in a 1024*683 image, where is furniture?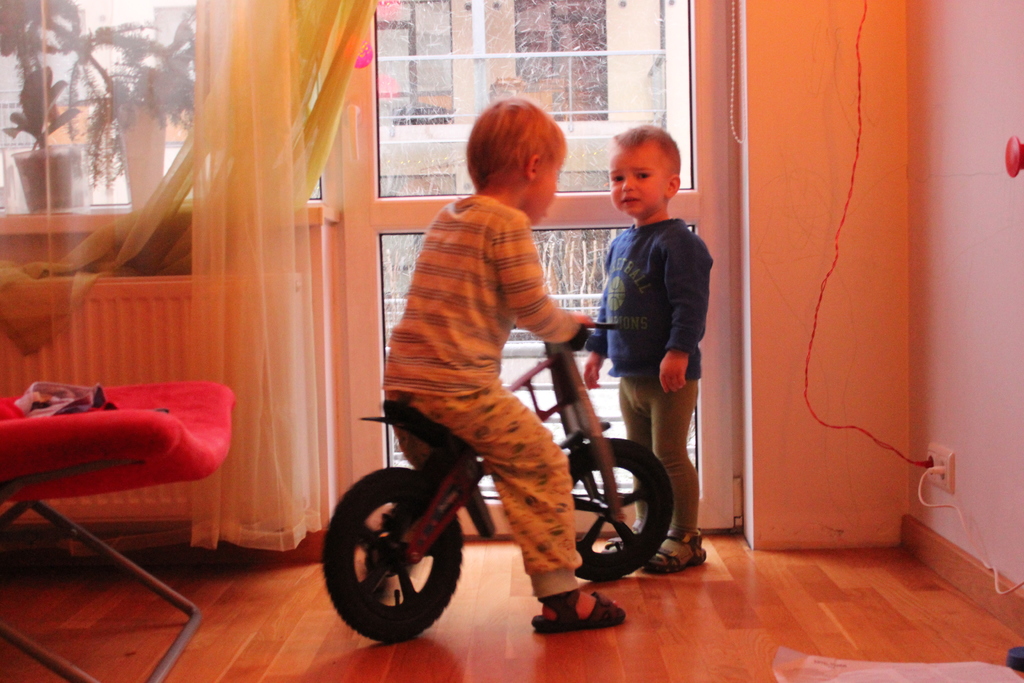
[0,379,241,682].
